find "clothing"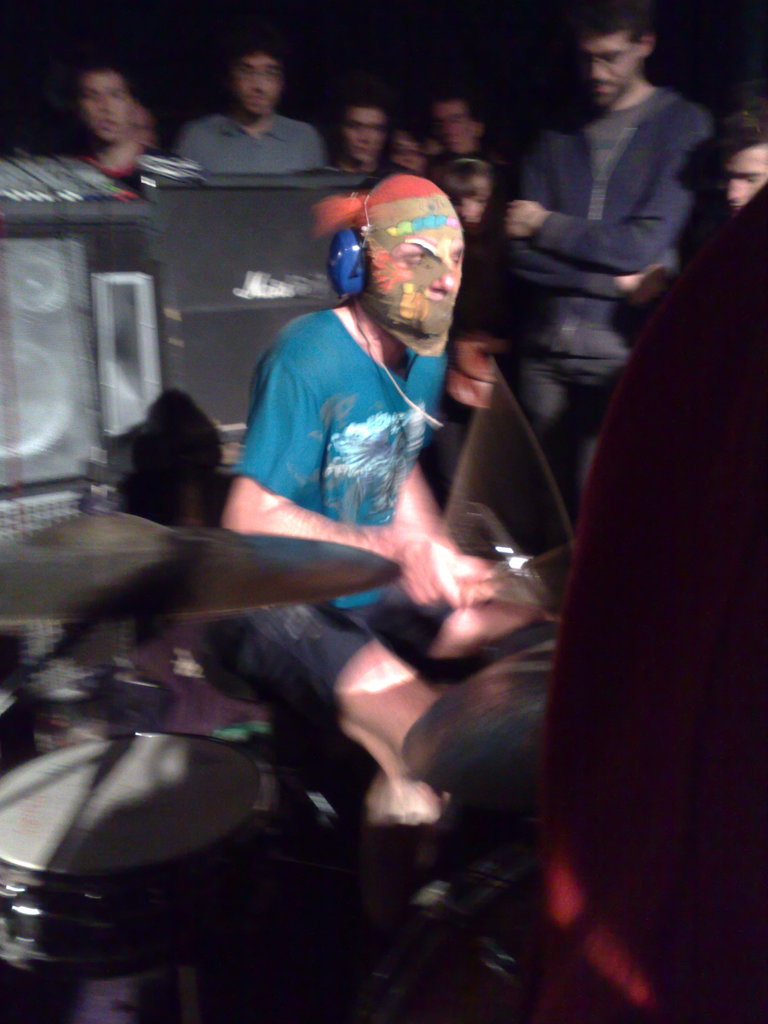
x1=227, y1=314, x2=445, y2=708
